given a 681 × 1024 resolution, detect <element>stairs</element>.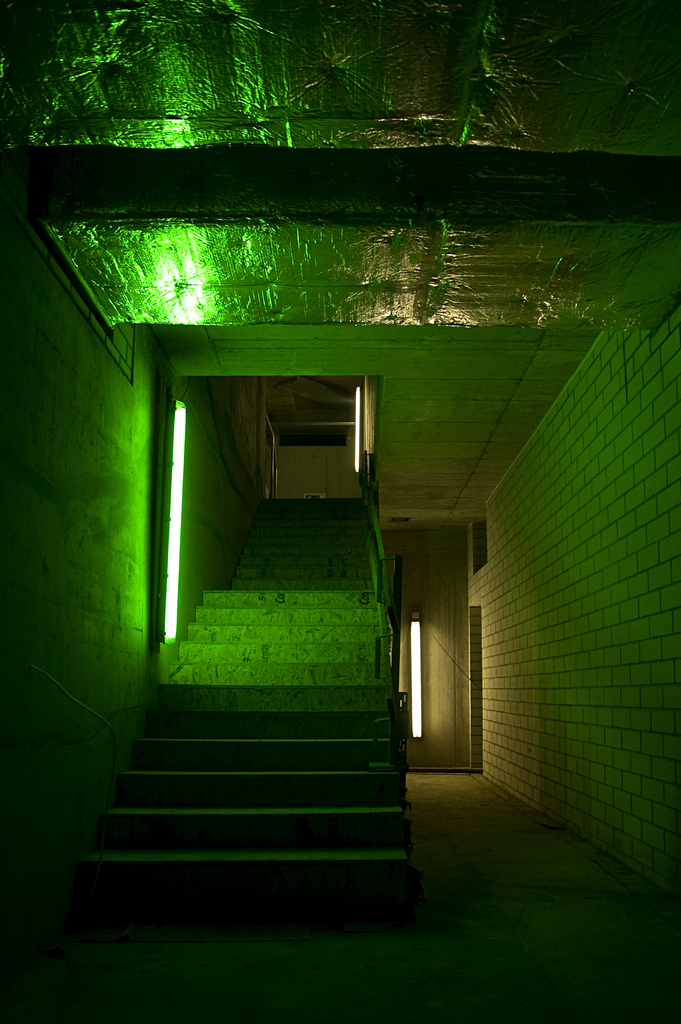
bbox=[68, 493, 416, 927].
